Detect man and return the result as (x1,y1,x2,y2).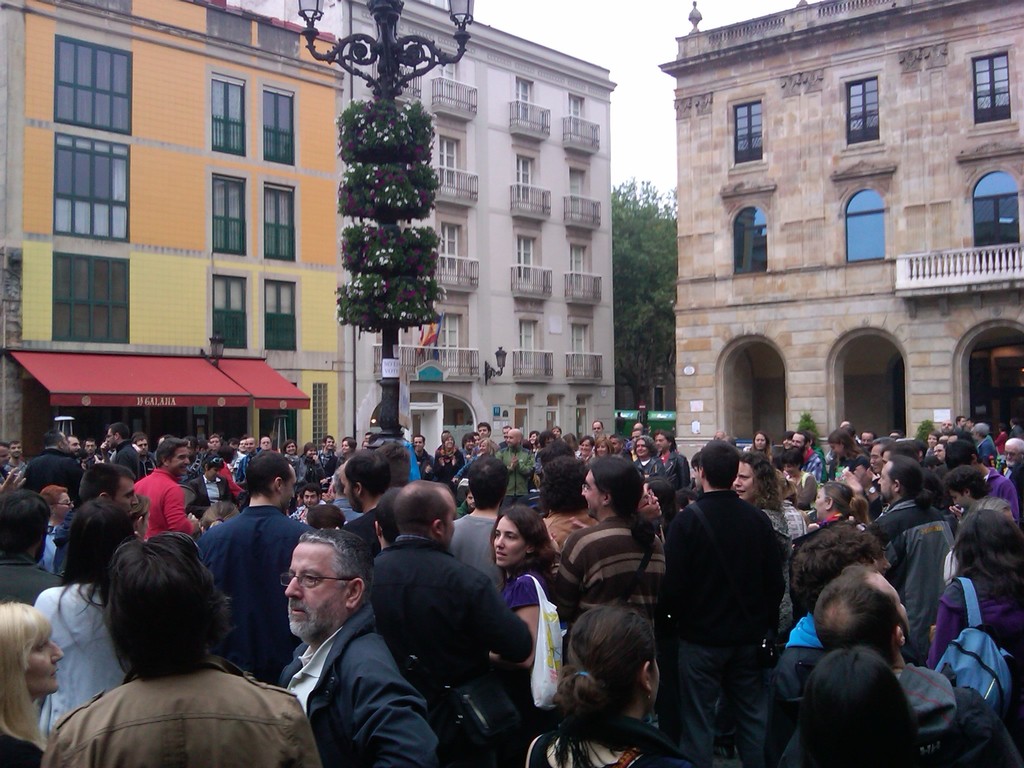
(276,528,441,767).
